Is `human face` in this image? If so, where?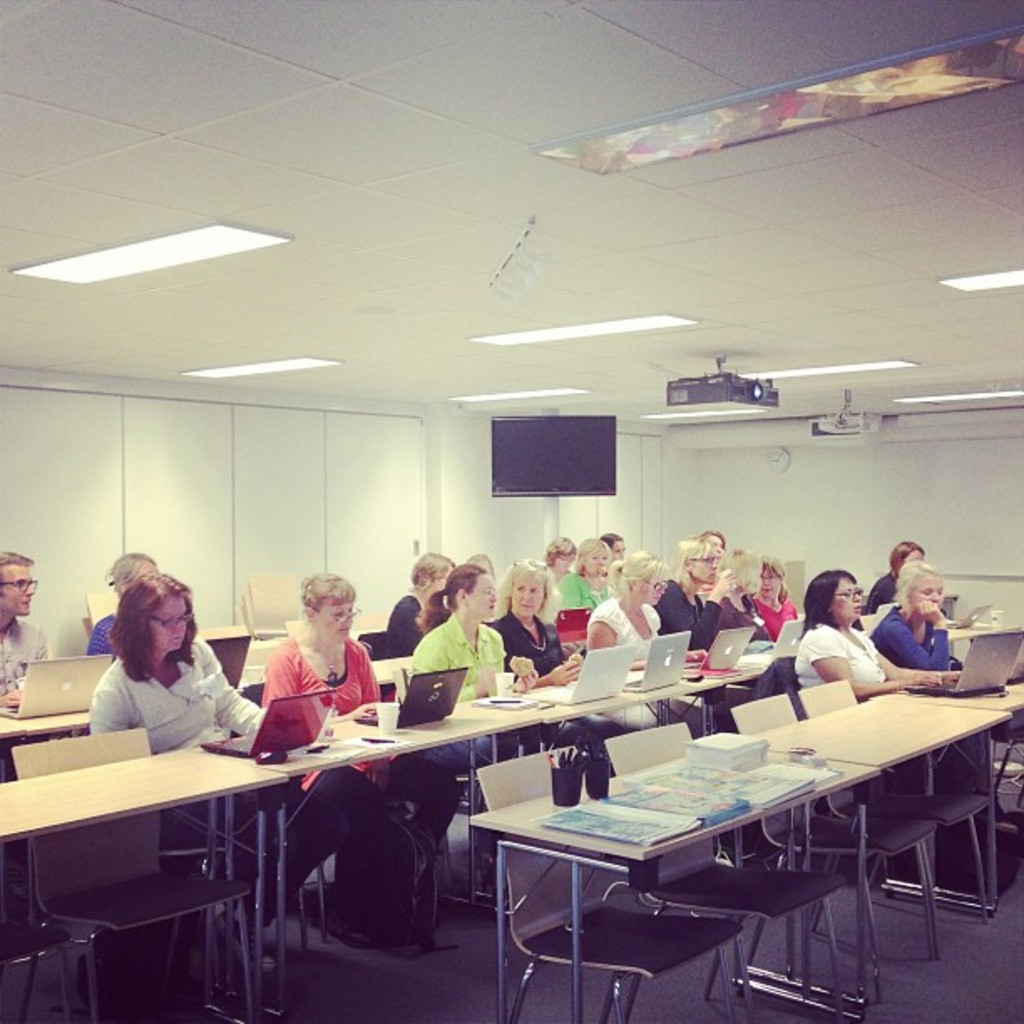
Yes, at rect(512, 572, 547, 617).
